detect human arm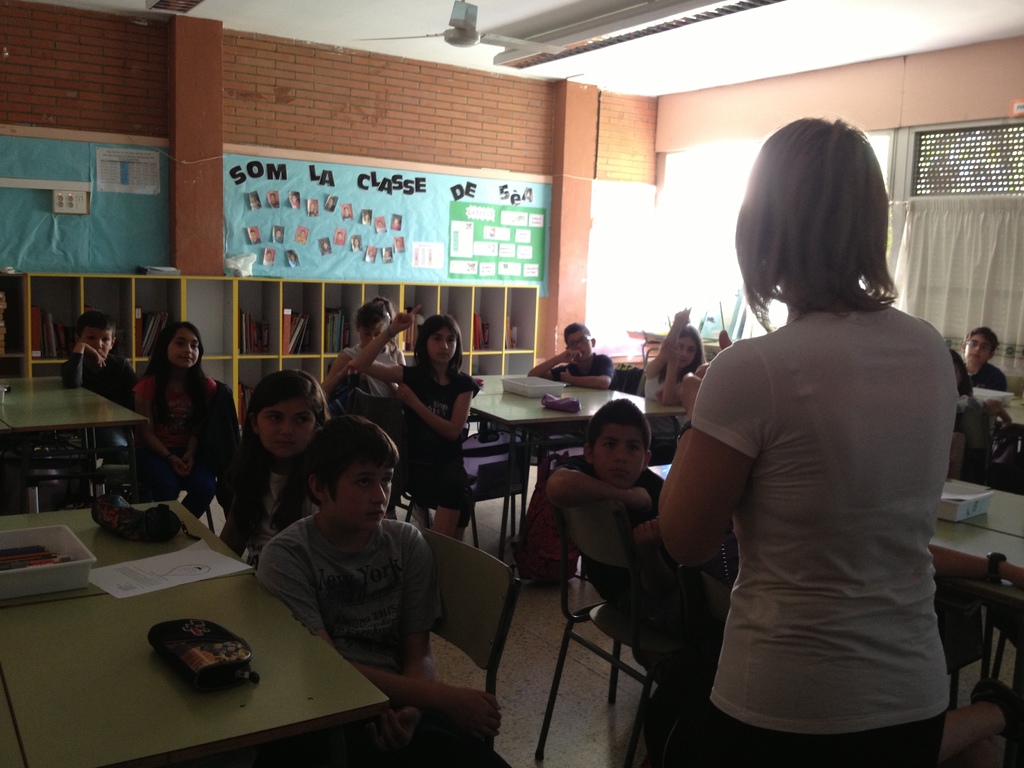
pyautogui.locateOnScreen(632, 504, 676, 600)
